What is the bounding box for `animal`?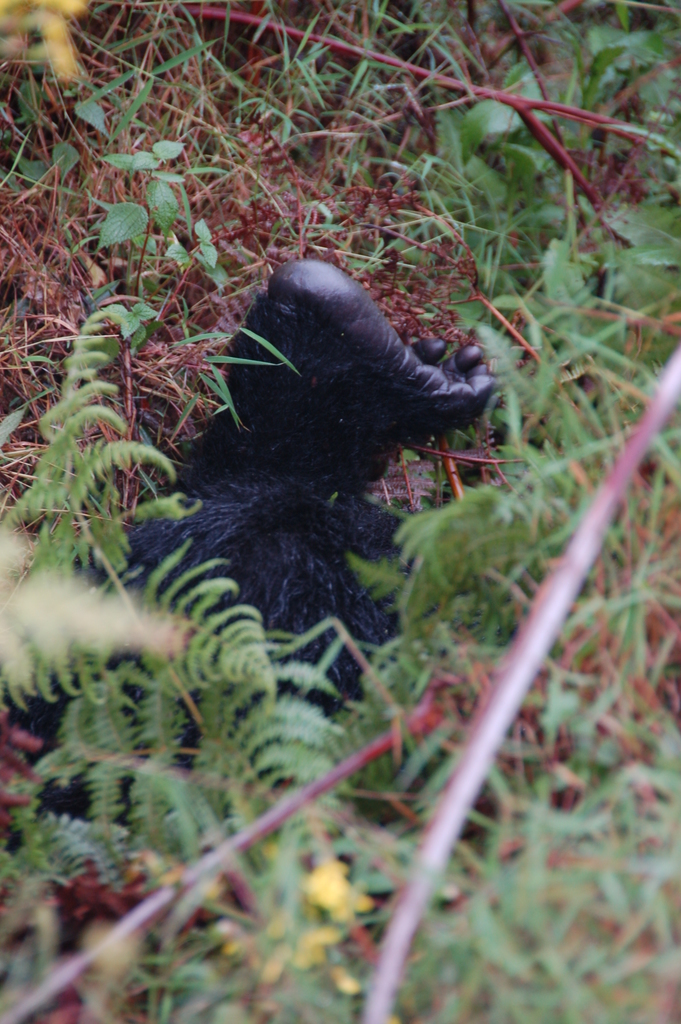
0 264 504 876.
